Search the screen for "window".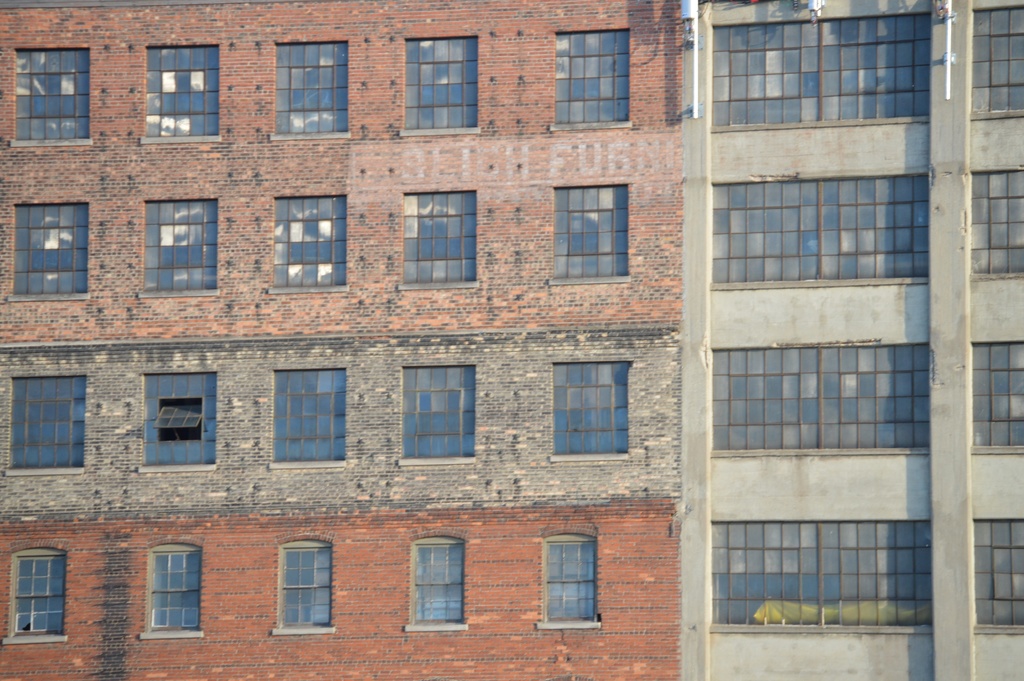
Found at 968,168,1023,275.
